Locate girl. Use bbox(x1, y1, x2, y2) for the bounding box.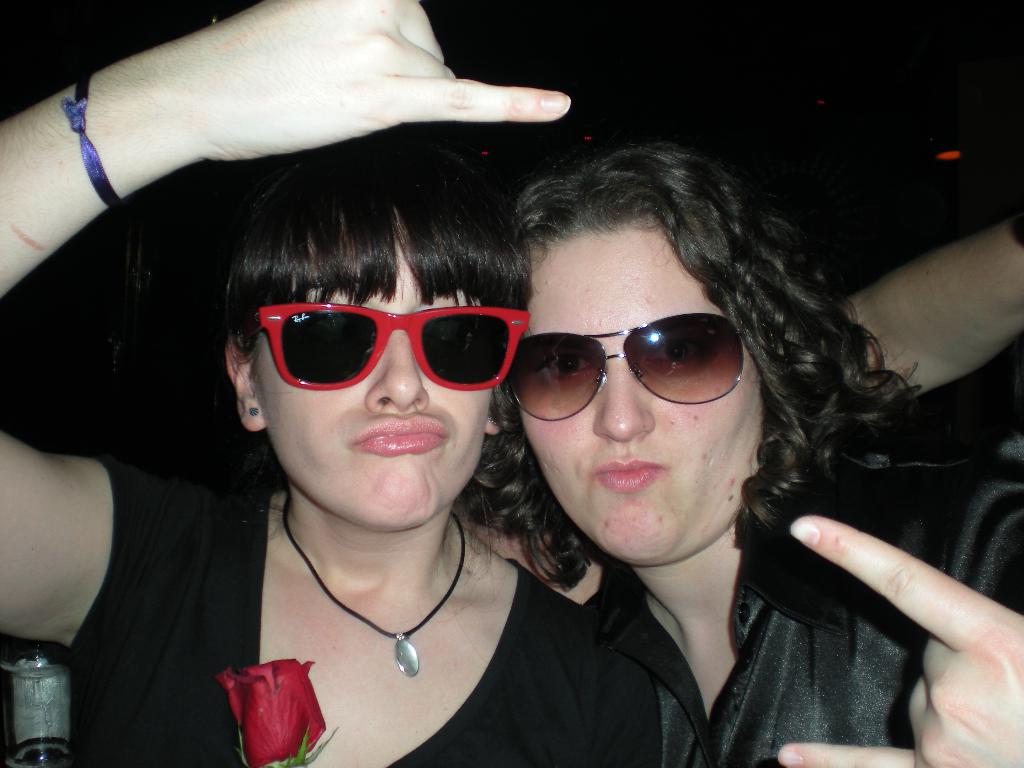
bbox(463, 146, 1023, 767).
